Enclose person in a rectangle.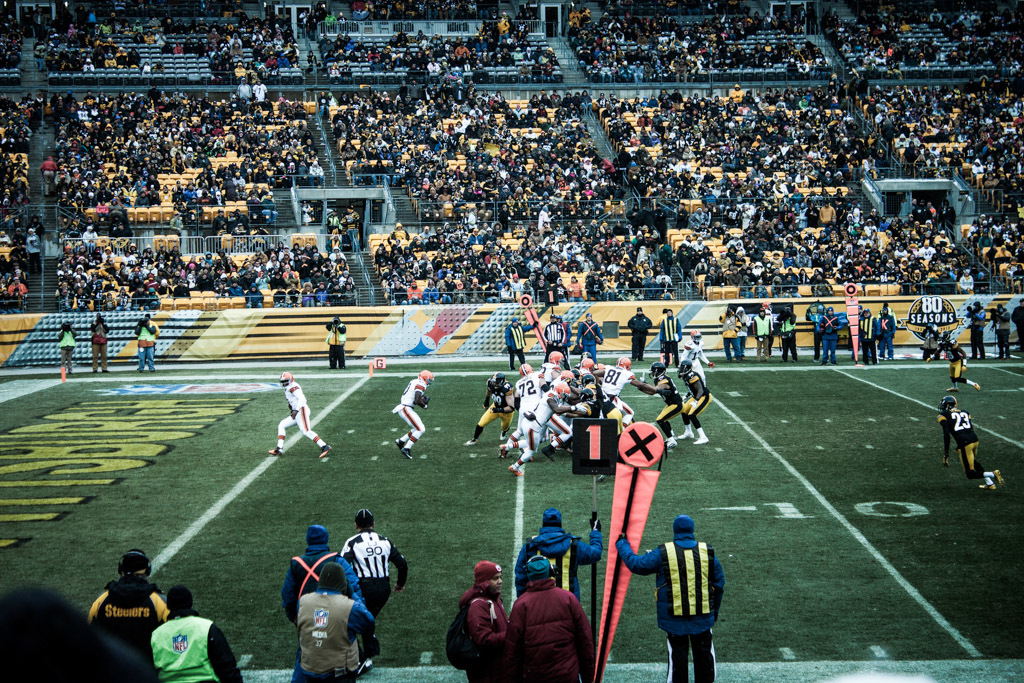
390 368 434 459.
